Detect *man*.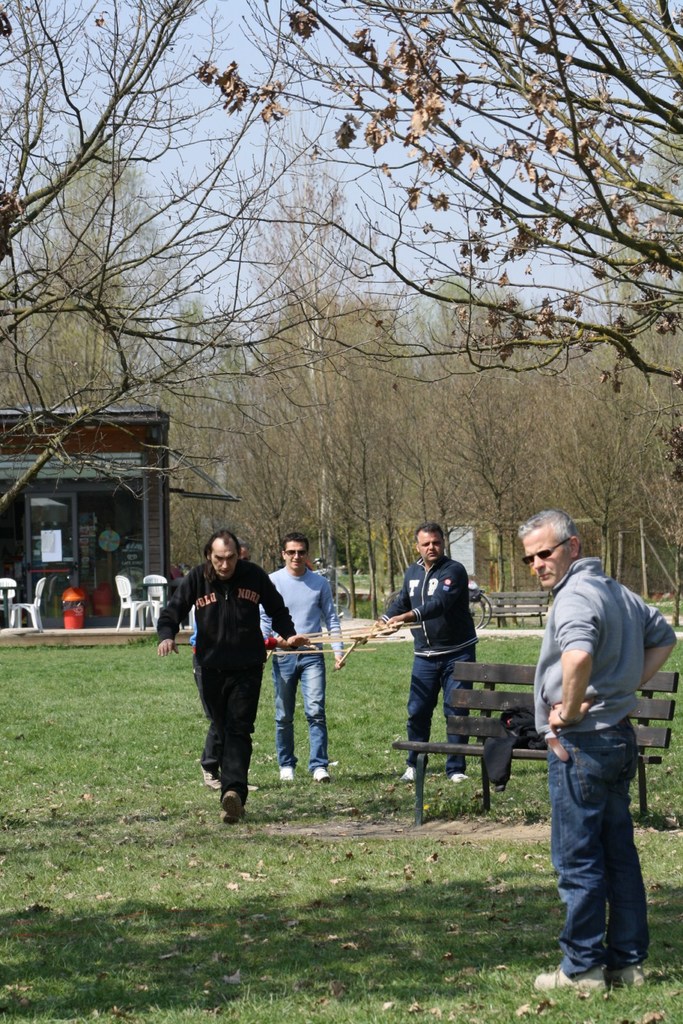
Detected at bbox(527, 513, 667, 1007).
